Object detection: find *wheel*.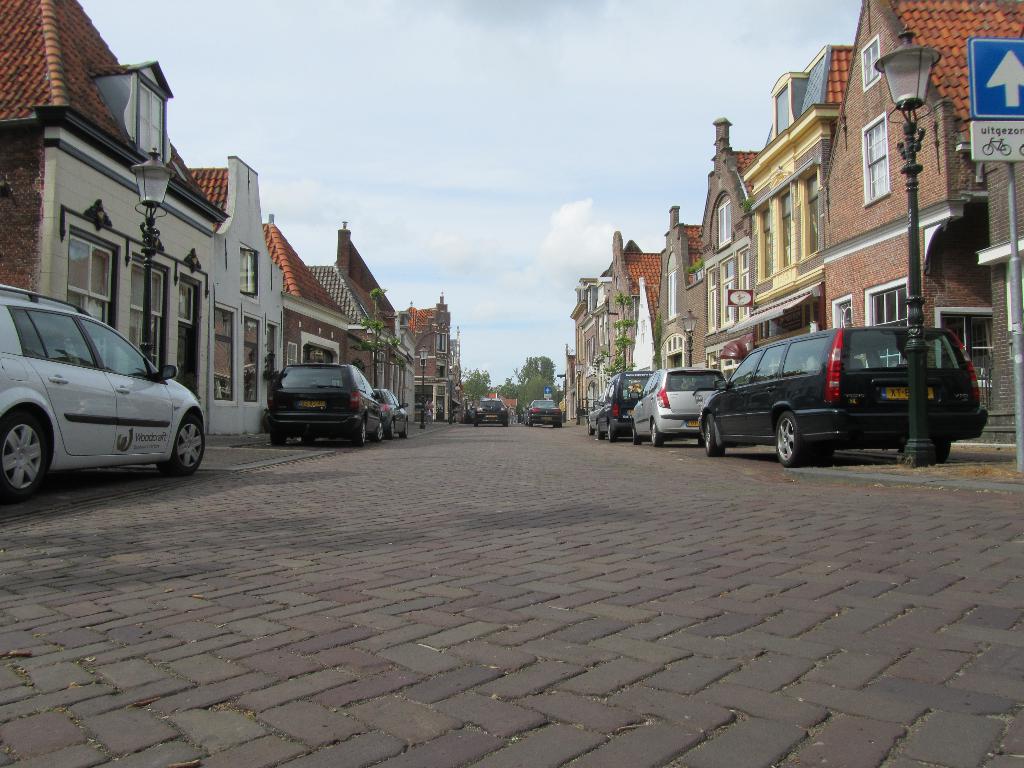
<bbox>589, 419, 594, 434</bbox>.
